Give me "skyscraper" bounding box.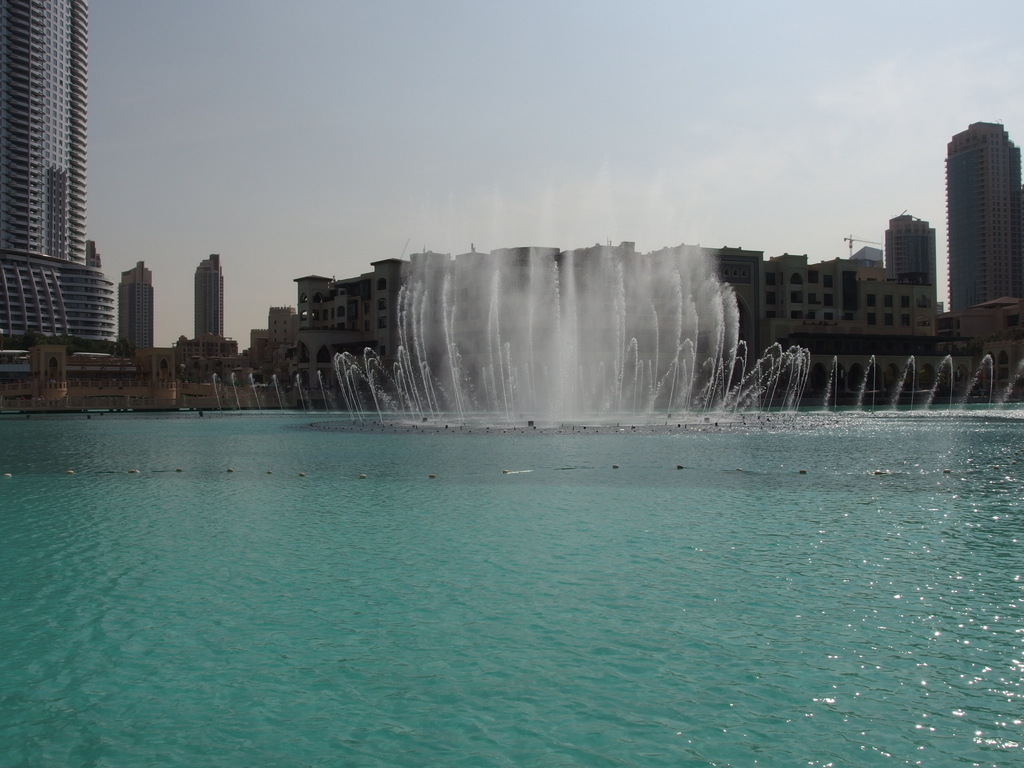
Rect(10, 12, 127, 404).
